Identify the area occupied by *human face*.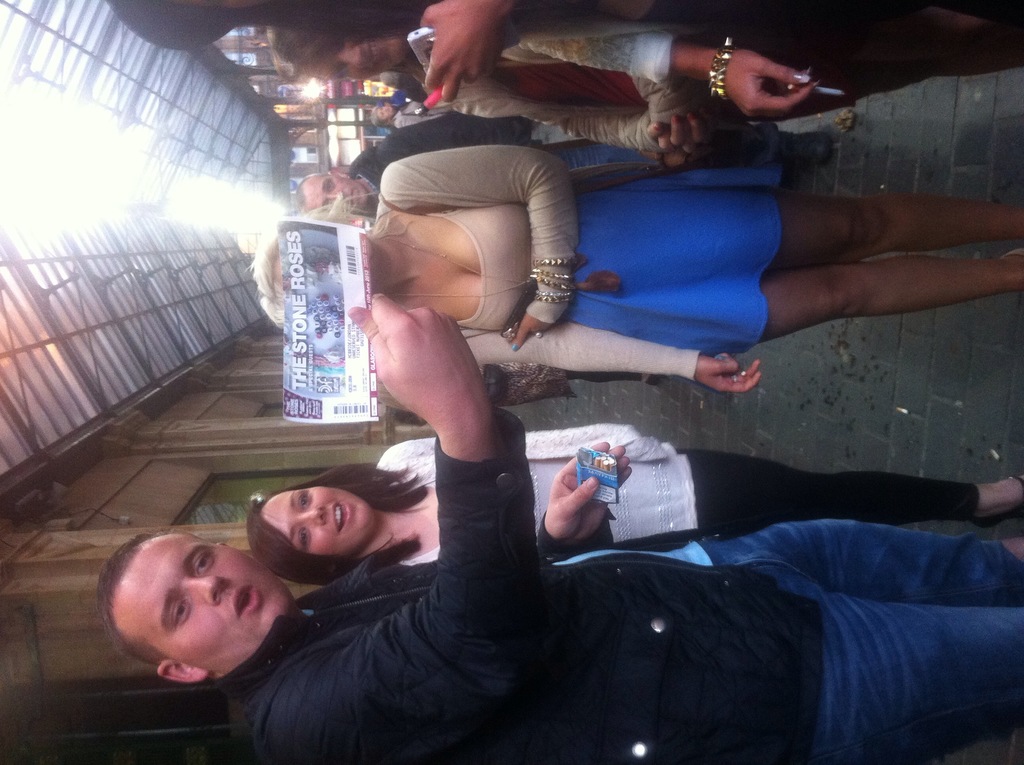
Area: {"left": 263, "top": 486, "right": 374, "bottom": 557}.
